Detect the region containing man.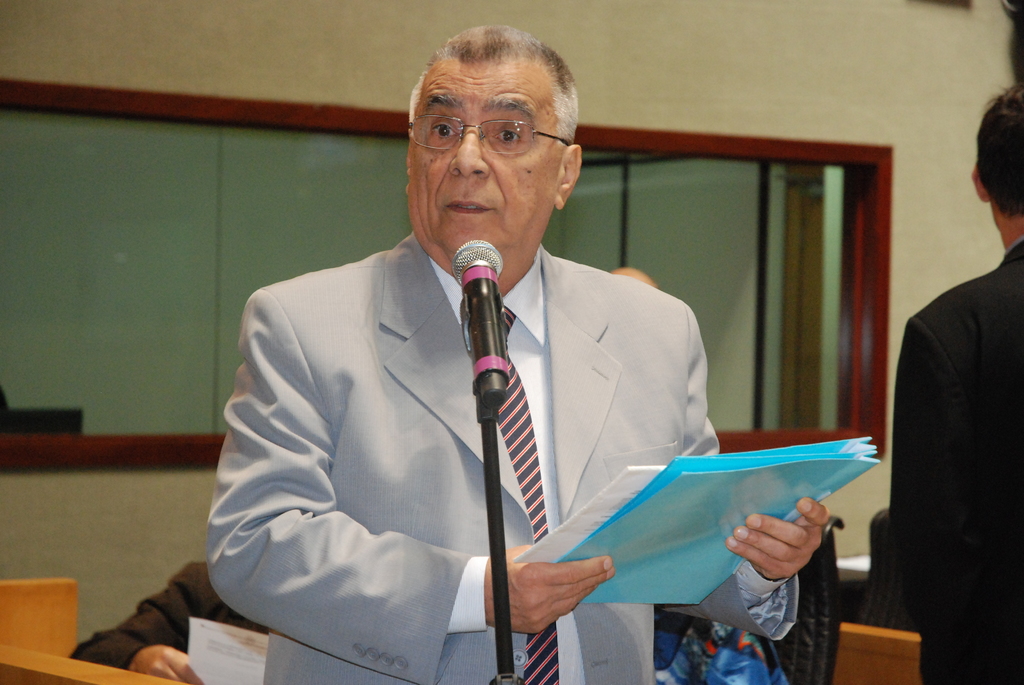
region(69, 555, 271, 684).
